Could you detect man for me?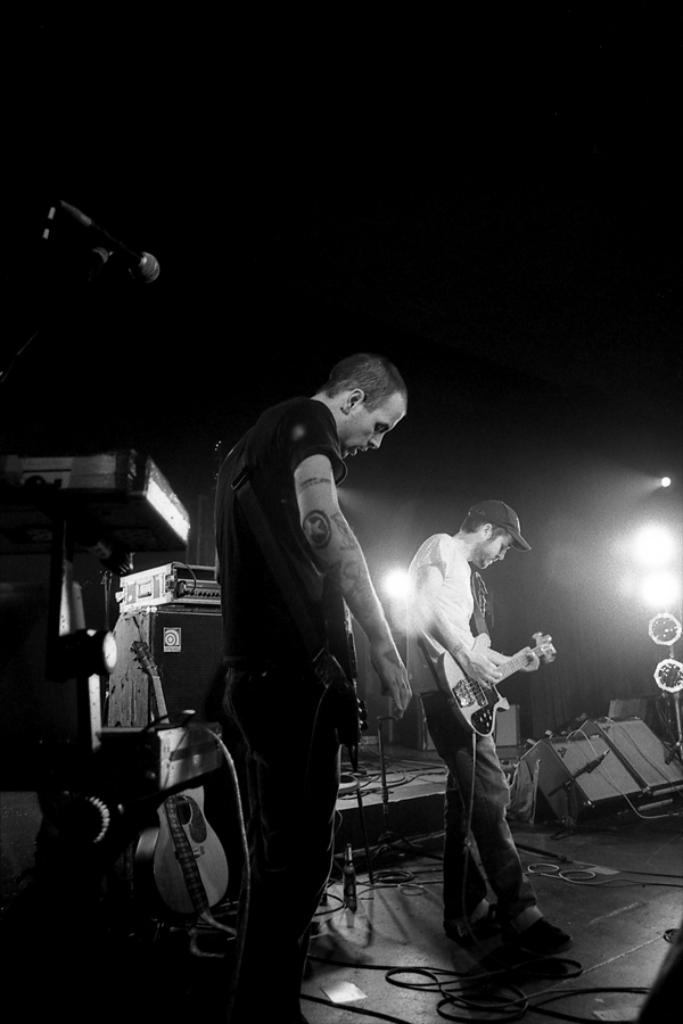
Detection result: <box>213,352,410,963</box>.
